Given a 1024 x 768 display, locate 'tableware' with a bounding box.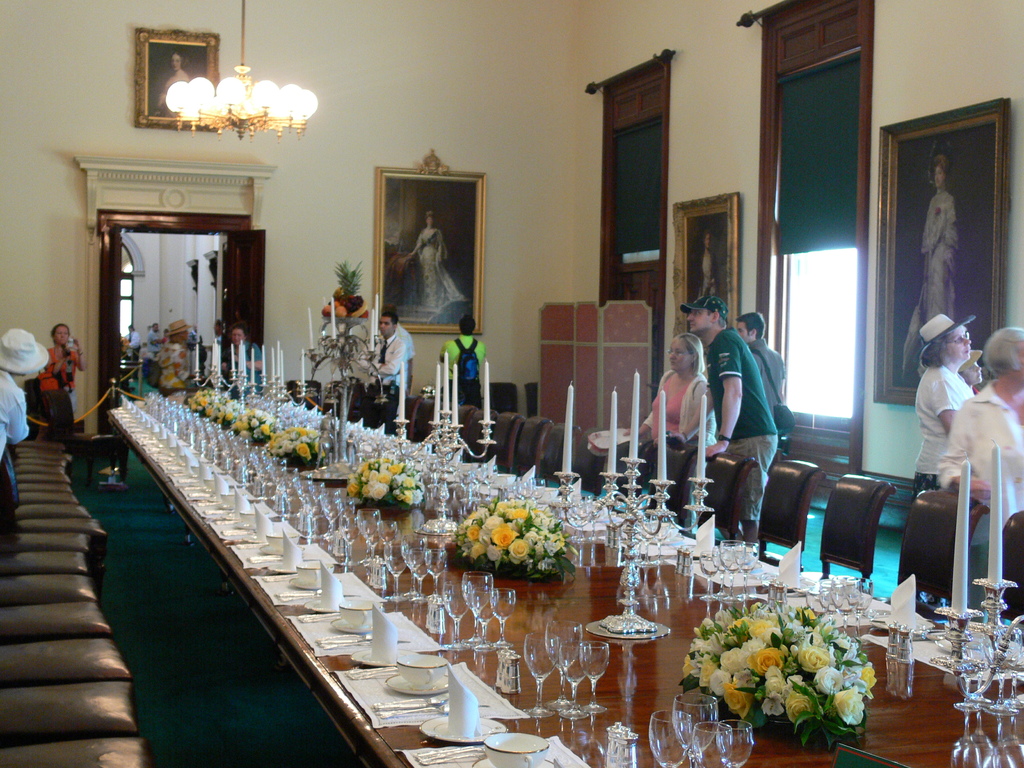
Located: box(396, 533, 429, 598).
